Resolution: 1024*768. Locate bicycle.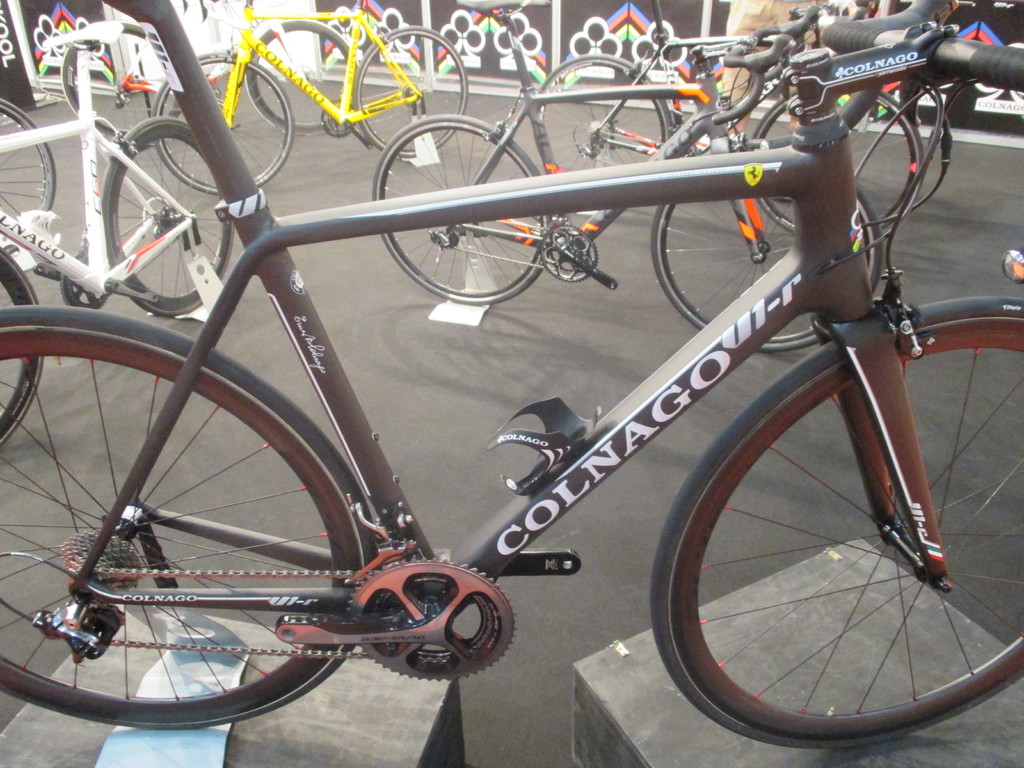
0/0/1023/753.
